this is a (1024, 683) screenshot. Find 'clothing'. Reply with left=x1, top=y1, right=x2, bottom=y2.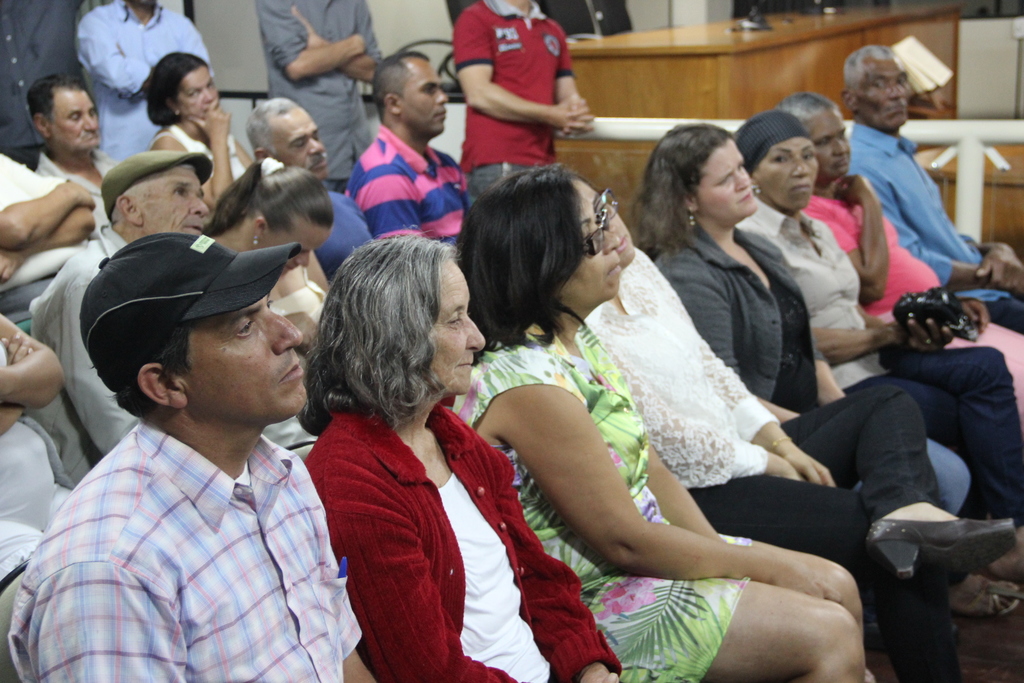
left=303, top=406, right=633, bottom=682.
